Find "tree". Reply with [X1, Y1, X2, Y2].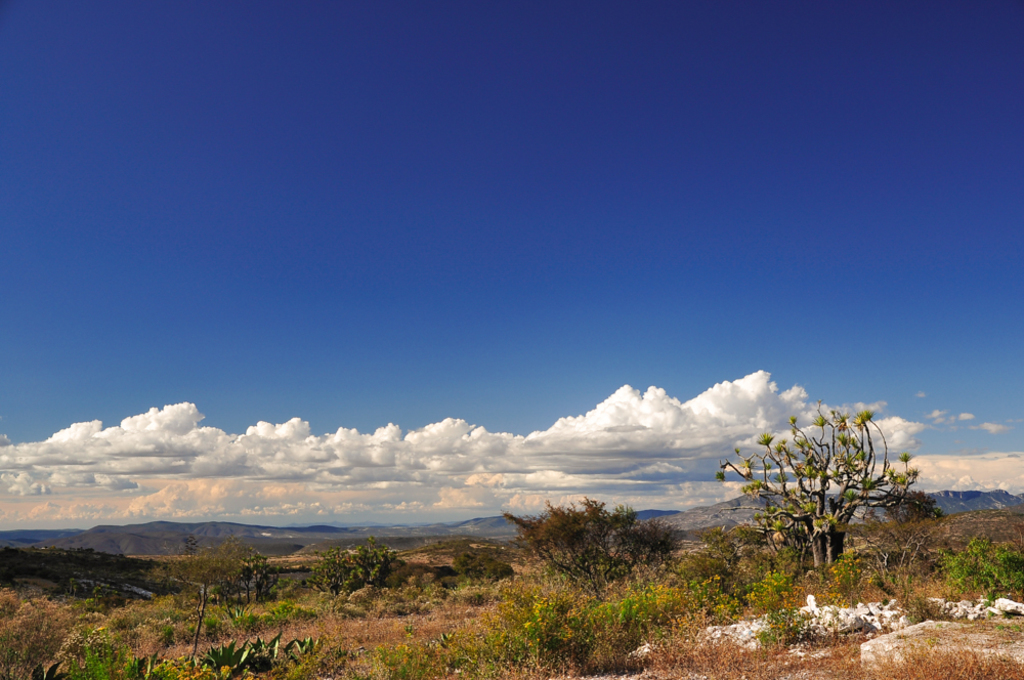
[716, 406, 919, 578].
